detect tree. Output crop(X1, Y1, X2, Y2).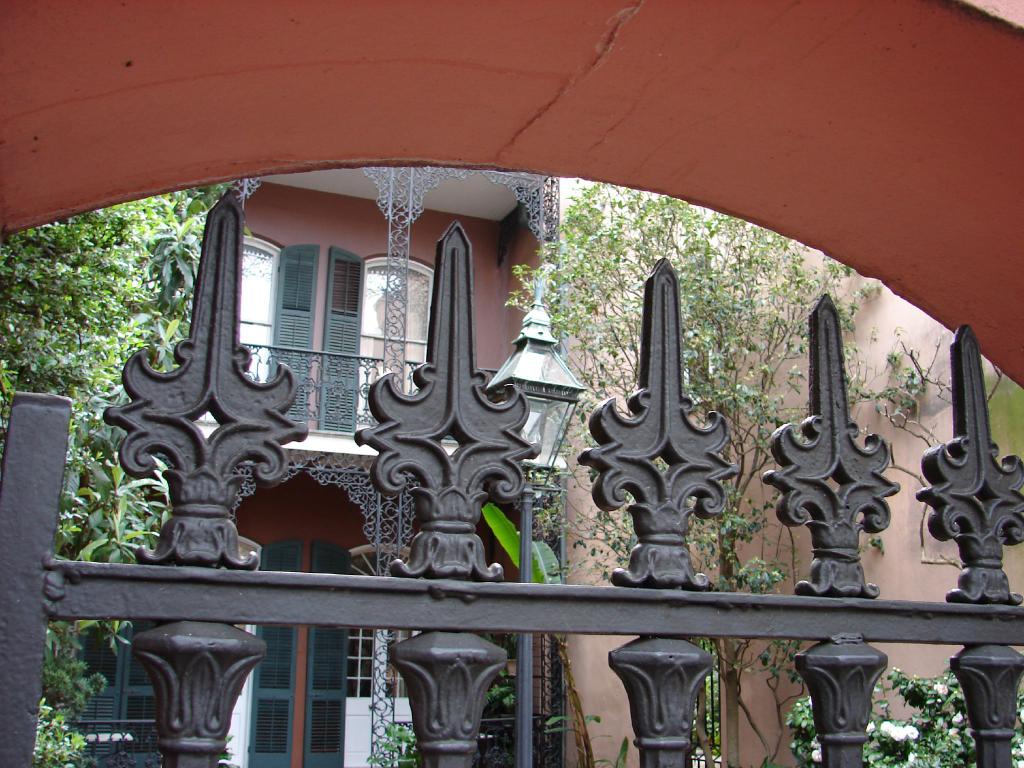
crop(0, 179, 222, 767).
